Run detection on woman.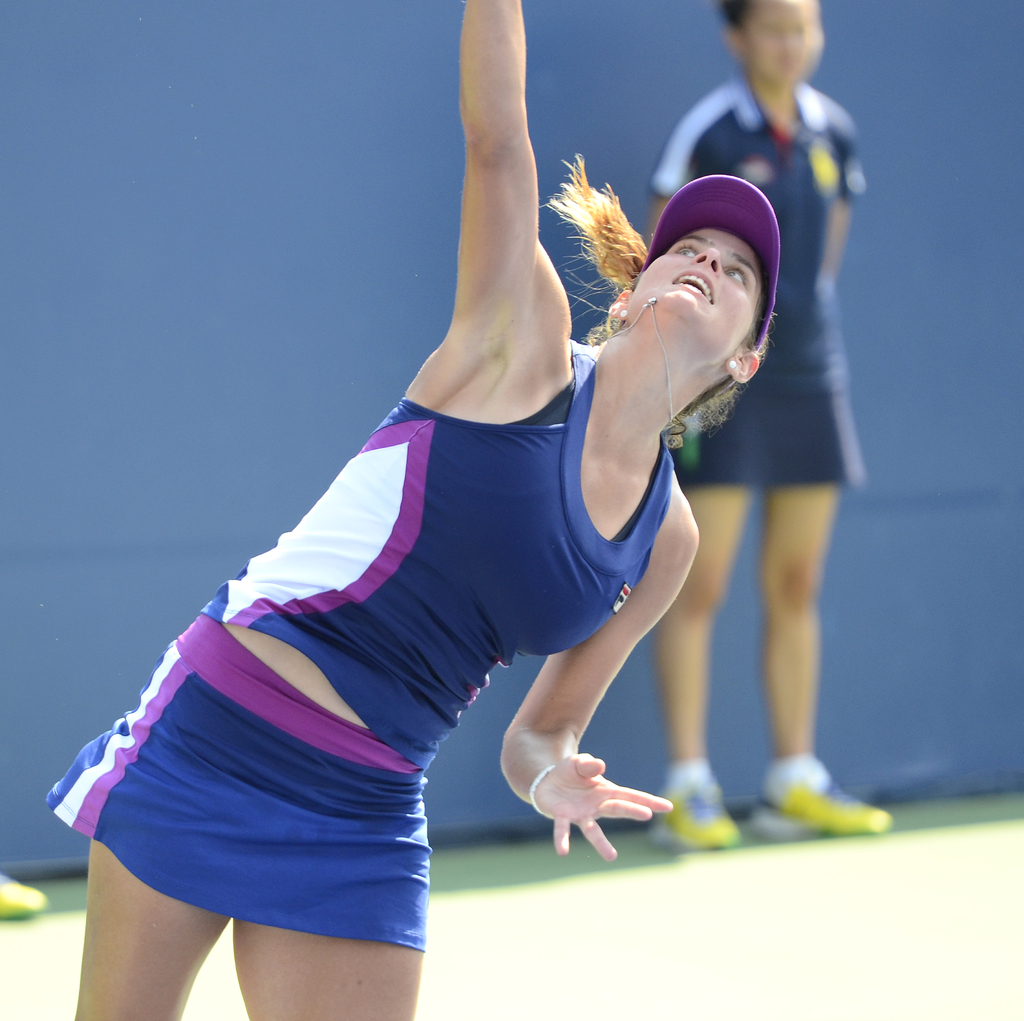
Result: (51,26,788,991).
